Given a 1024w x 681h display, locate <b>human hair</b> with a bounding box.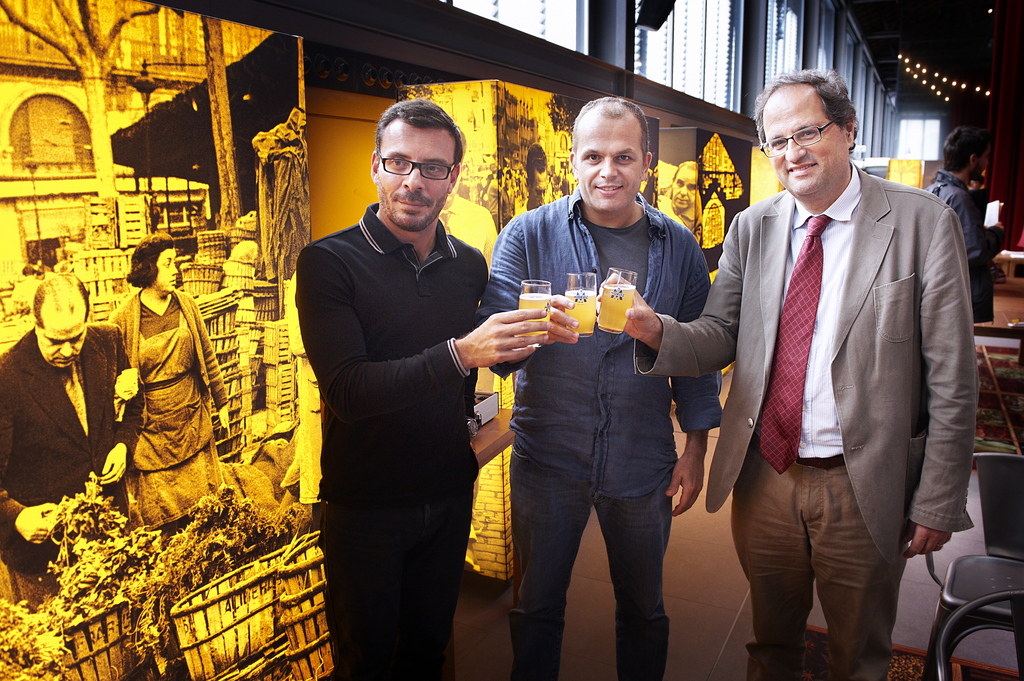
Located: region(772, 73, 865, 168).
